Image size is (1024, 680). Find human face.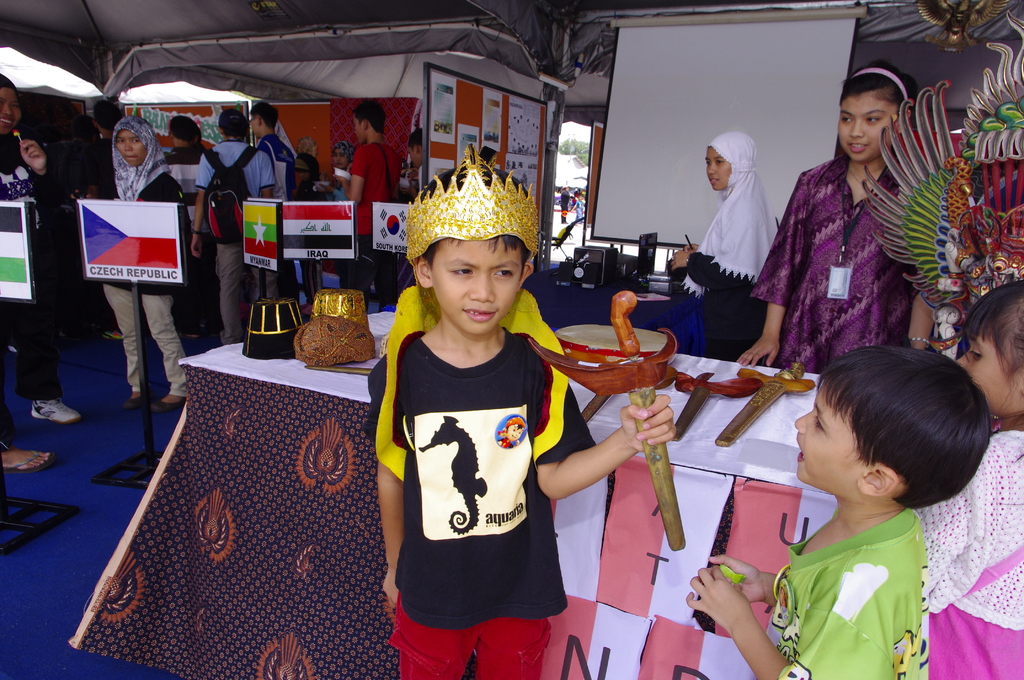
locate(333, 149, 349, 168).
